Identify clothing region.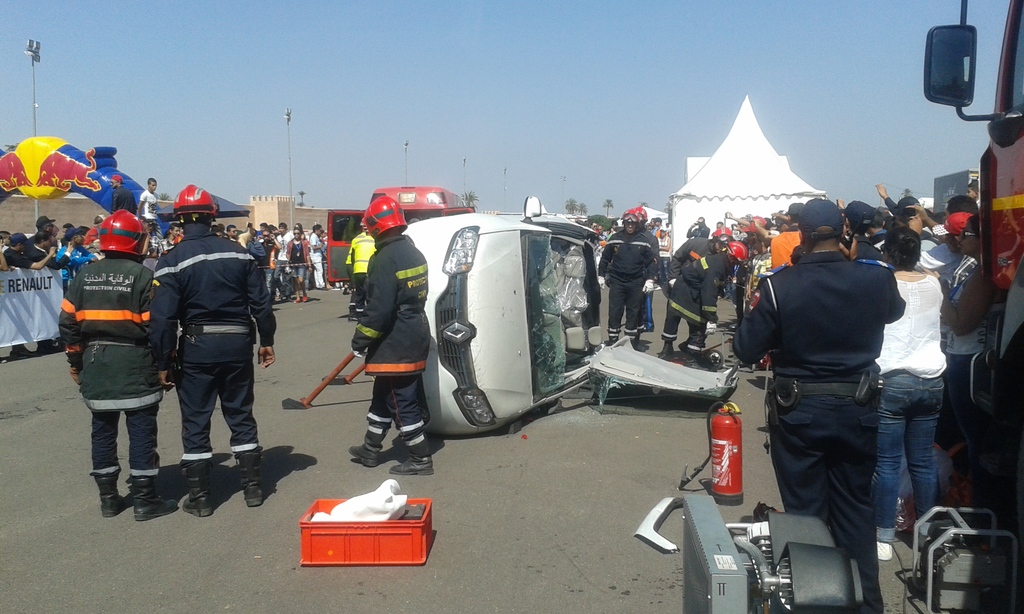
Region: select_region(352, 236, 378, 307).
